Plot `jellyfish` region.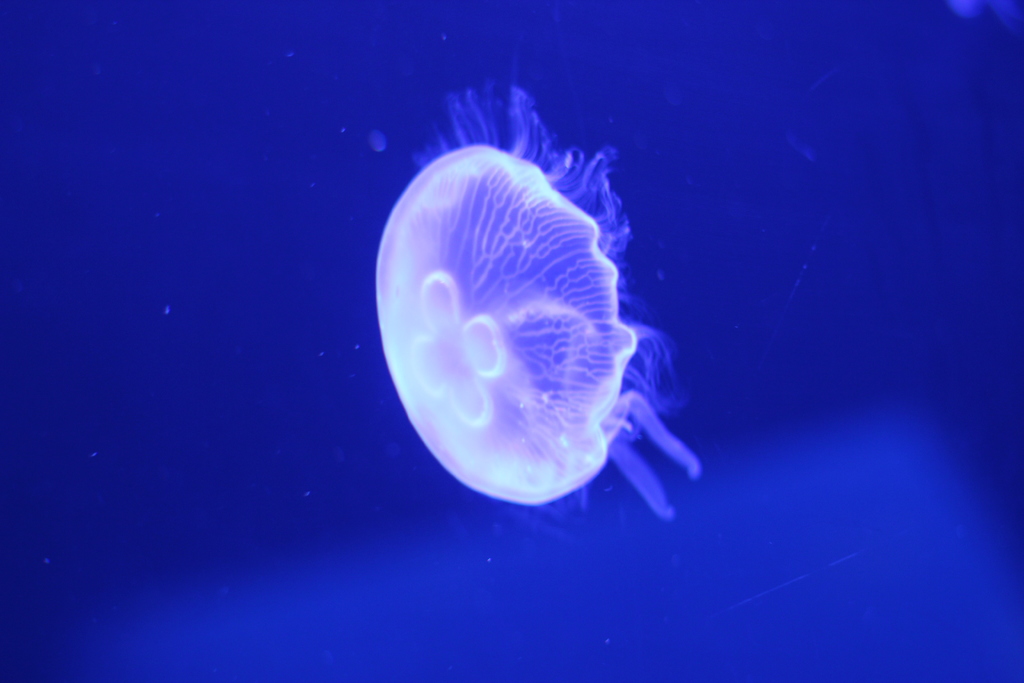
Plotted at {"left": 374, "top": 82, "right": 691, "bottom": 519}.
